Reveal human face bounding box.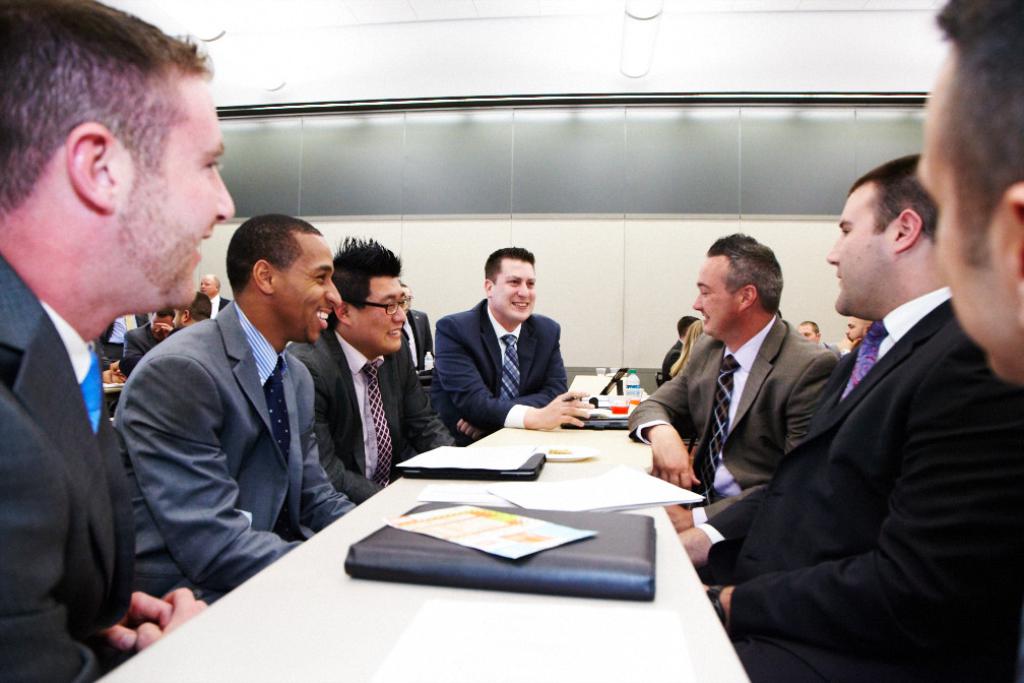
Revealed: l=797, t=325, r=814, b=340.
